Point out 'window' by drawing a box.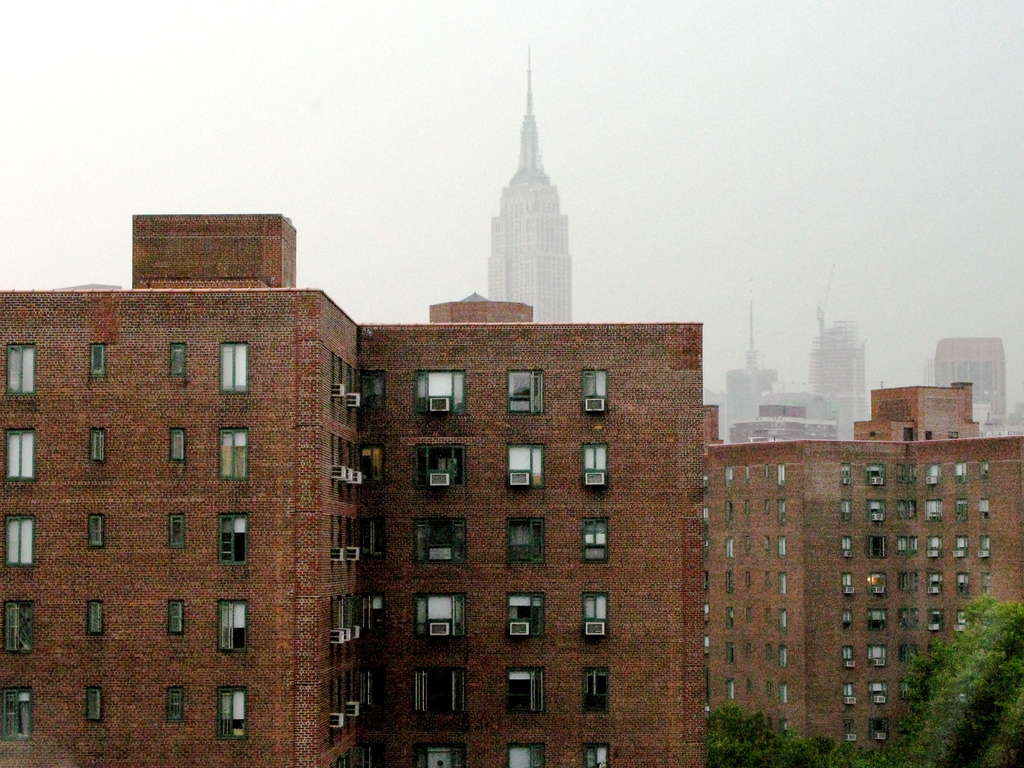
l=579, t=441, r=605, b=487.
